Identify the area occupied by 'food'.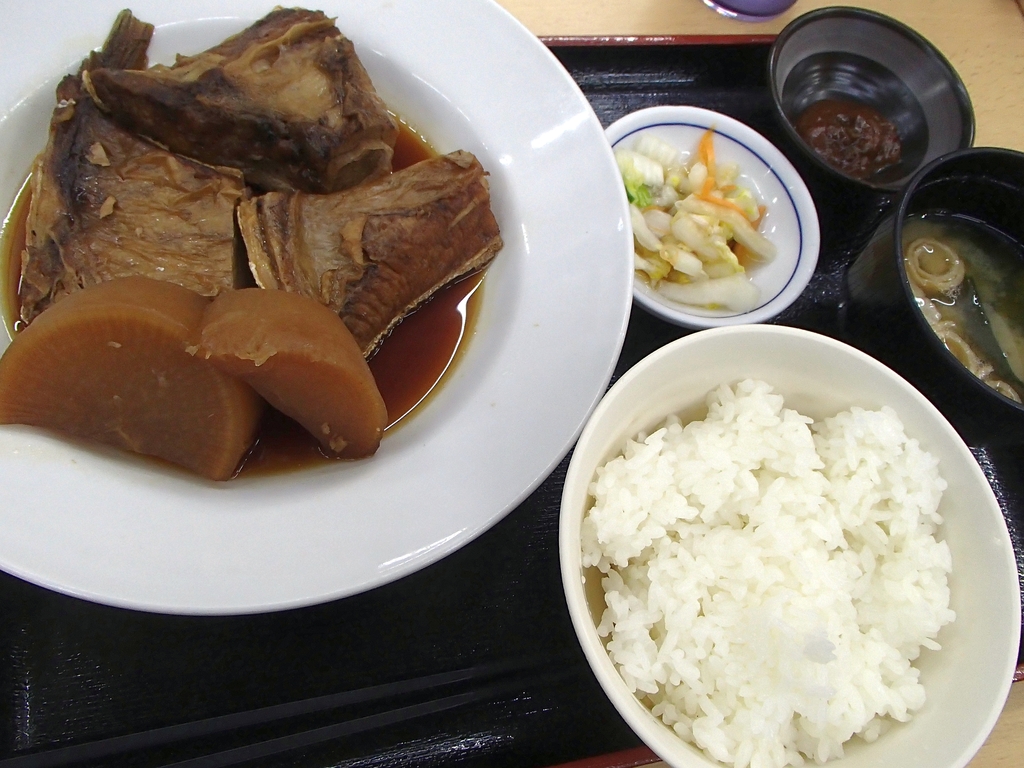
Area: 581 379 958 767.
